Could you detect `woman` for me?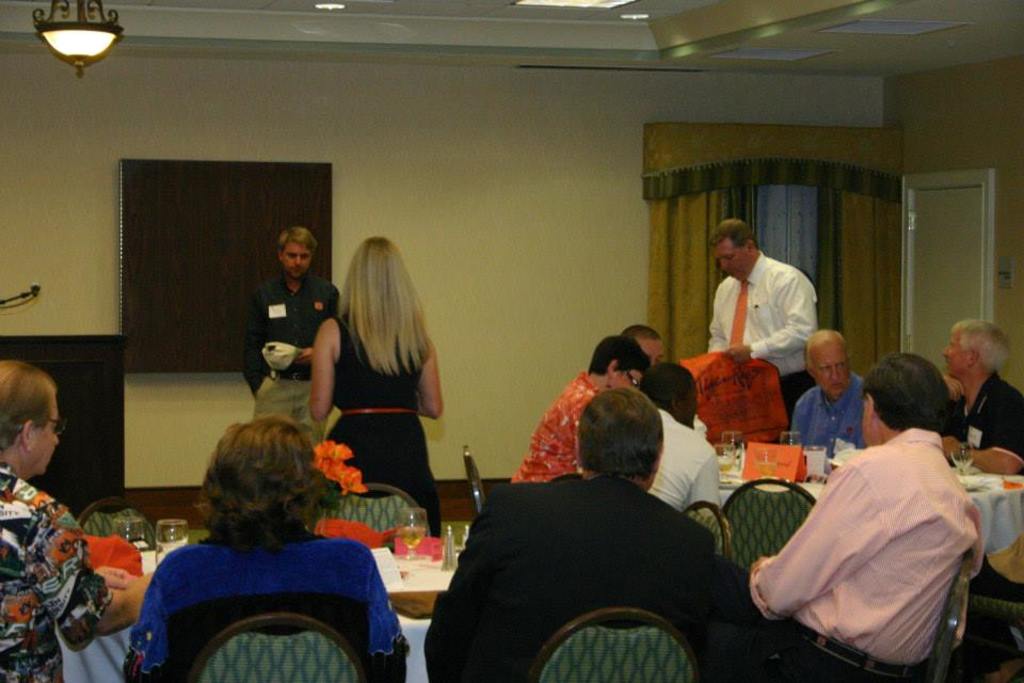
Detection result: (left=309, top=237, right=452, bottom=556).
